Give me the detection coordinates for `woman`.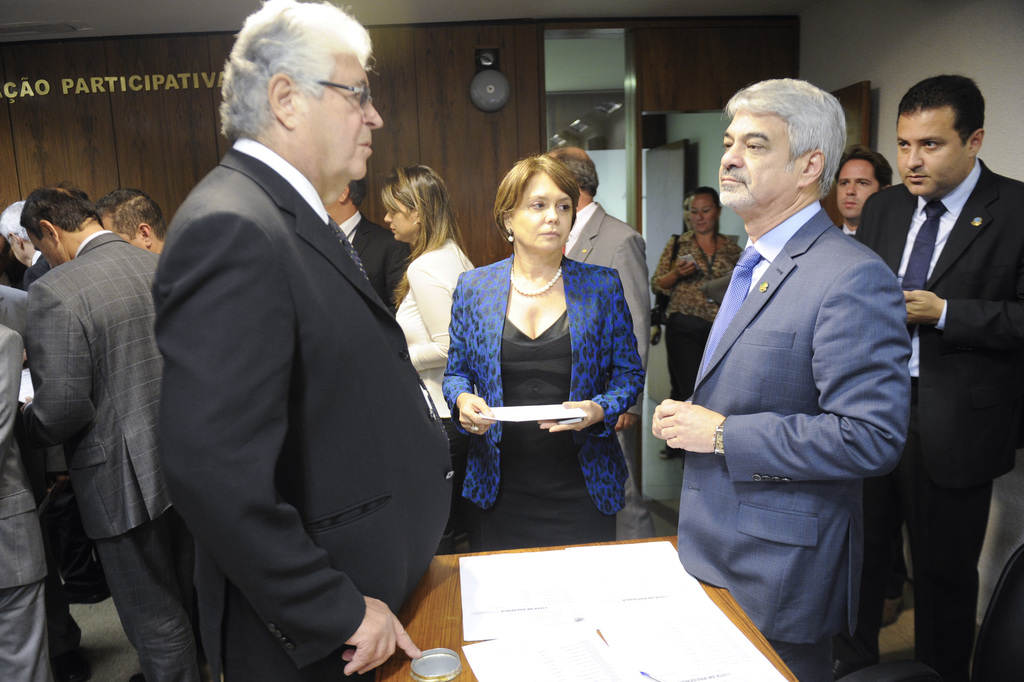
[653,188,746,460].
